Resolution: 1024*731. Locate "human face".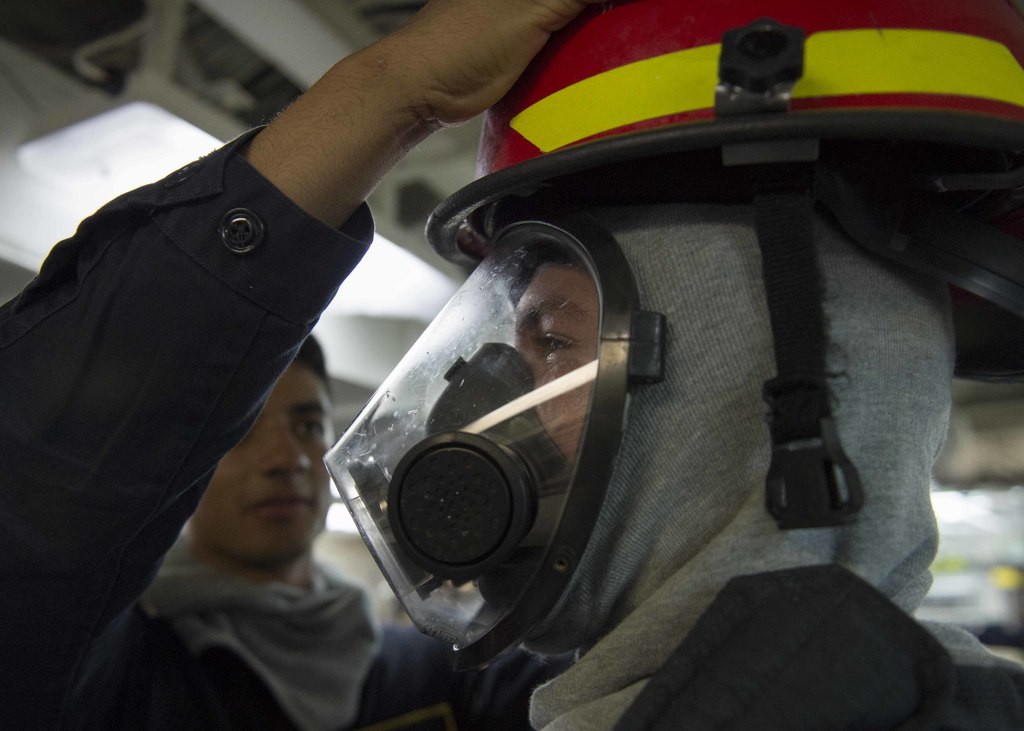
511, 264, 593, 467.
